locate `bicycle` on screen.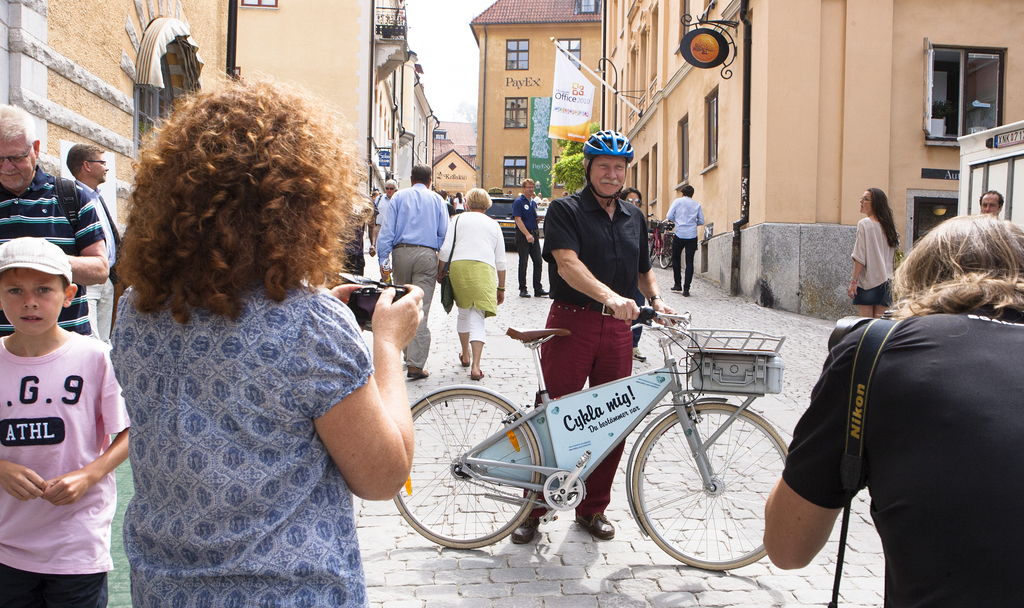
On screen at detection(385, 293, 811, 573).
